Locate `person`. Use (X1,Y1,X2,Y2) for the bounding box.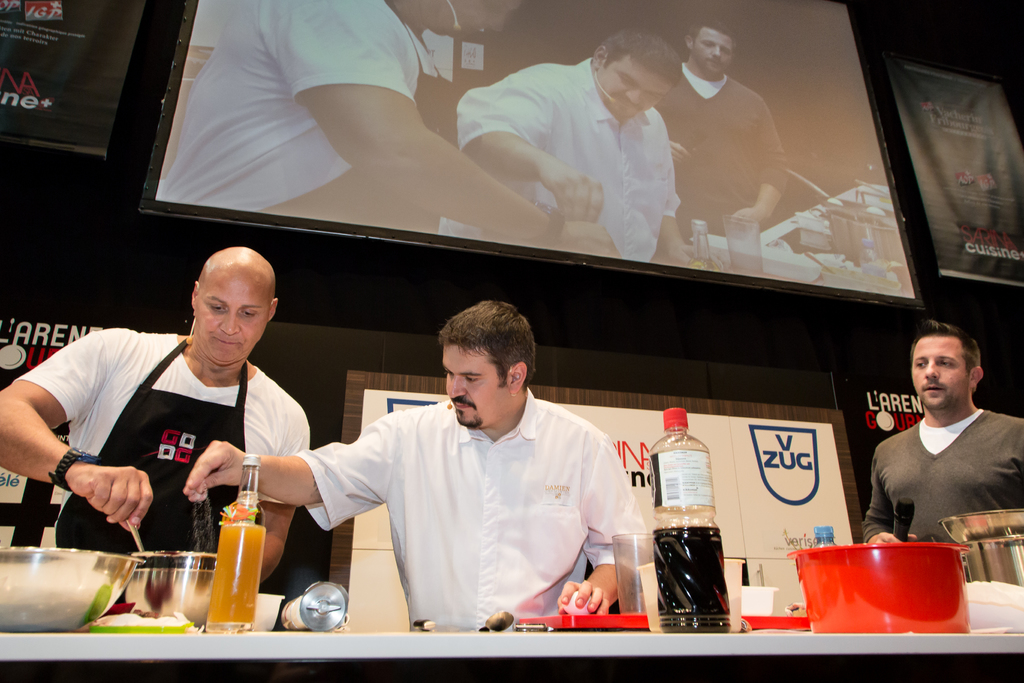
(153,0,614,258).
